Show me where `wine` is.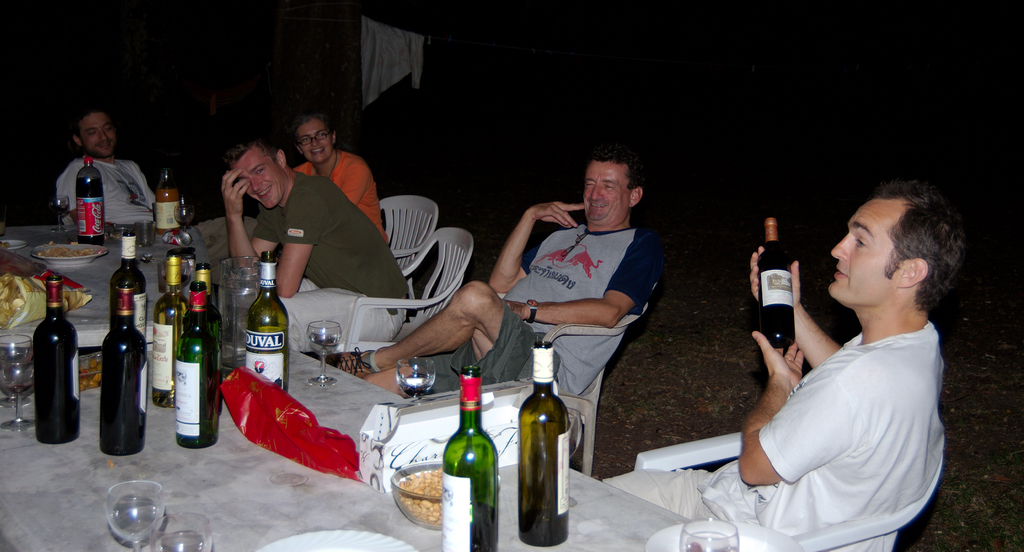
`wine` is at <bbox>102, 235, 147, 348</bbox>.
